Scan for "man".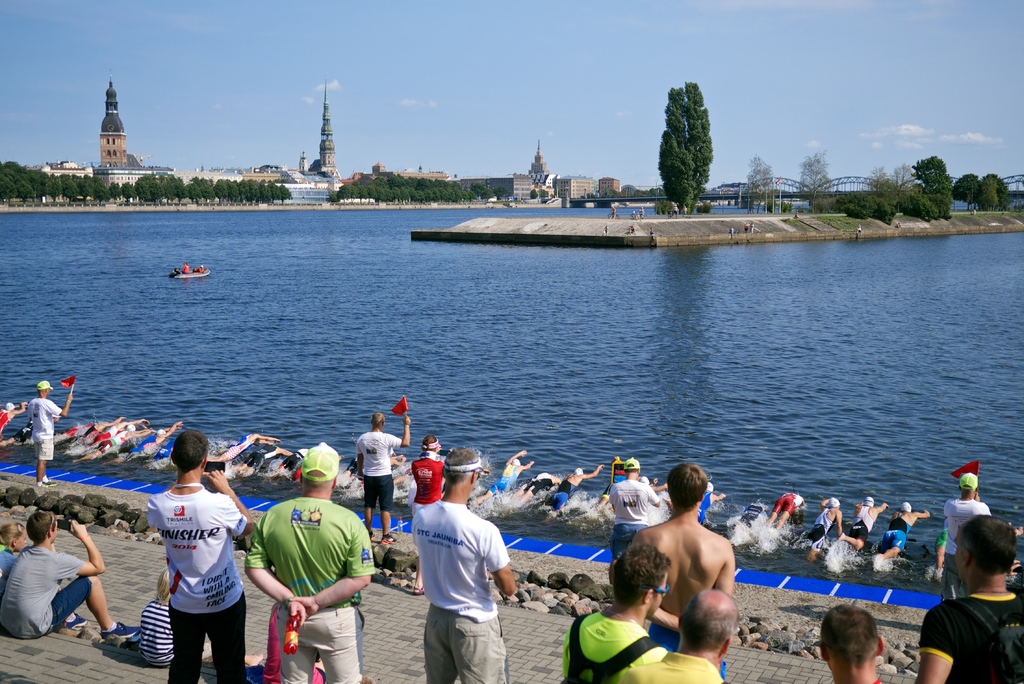
Scan result: left=633, top=463, right=735, bottom=651.
